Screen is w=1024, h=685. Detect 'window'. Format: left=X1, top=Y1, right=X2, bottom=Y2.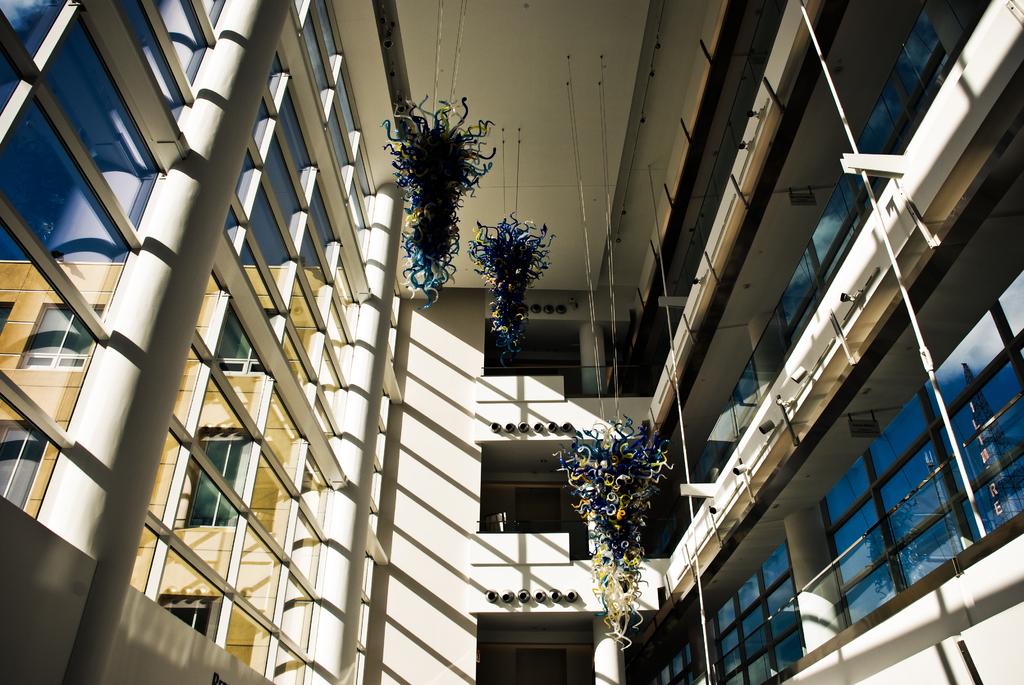
left=154, top=295, right=275, bottom=647.
